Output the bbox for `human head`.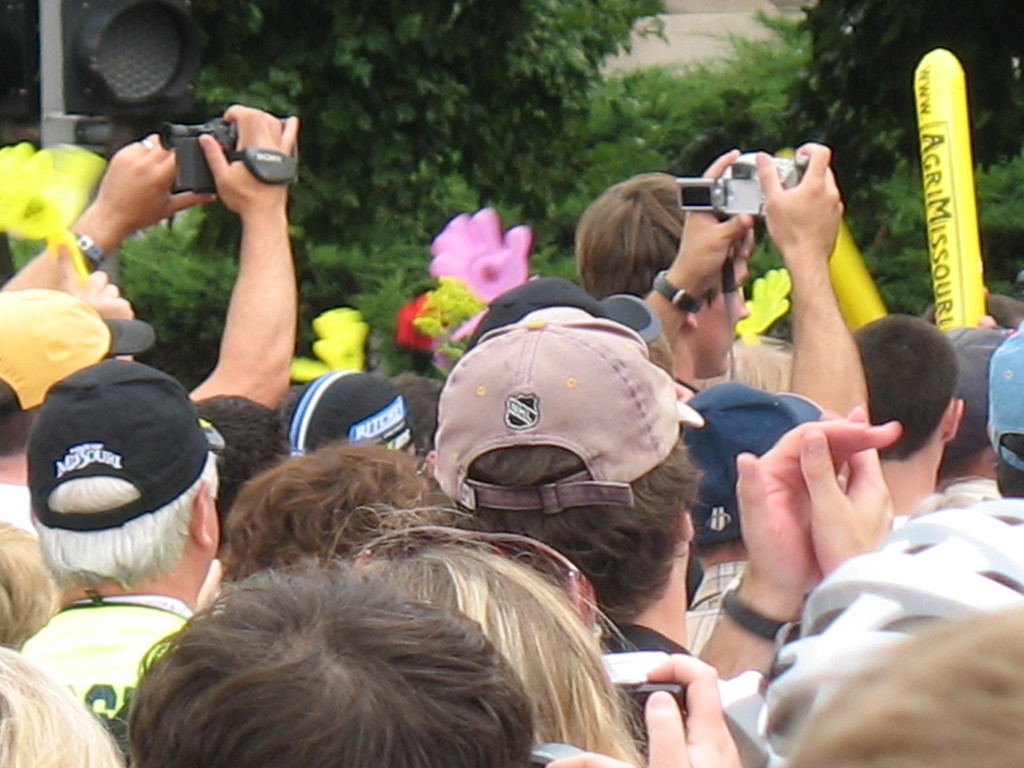
{"left": 0, "top": 643, "right": 122, "bottom": 767}.
